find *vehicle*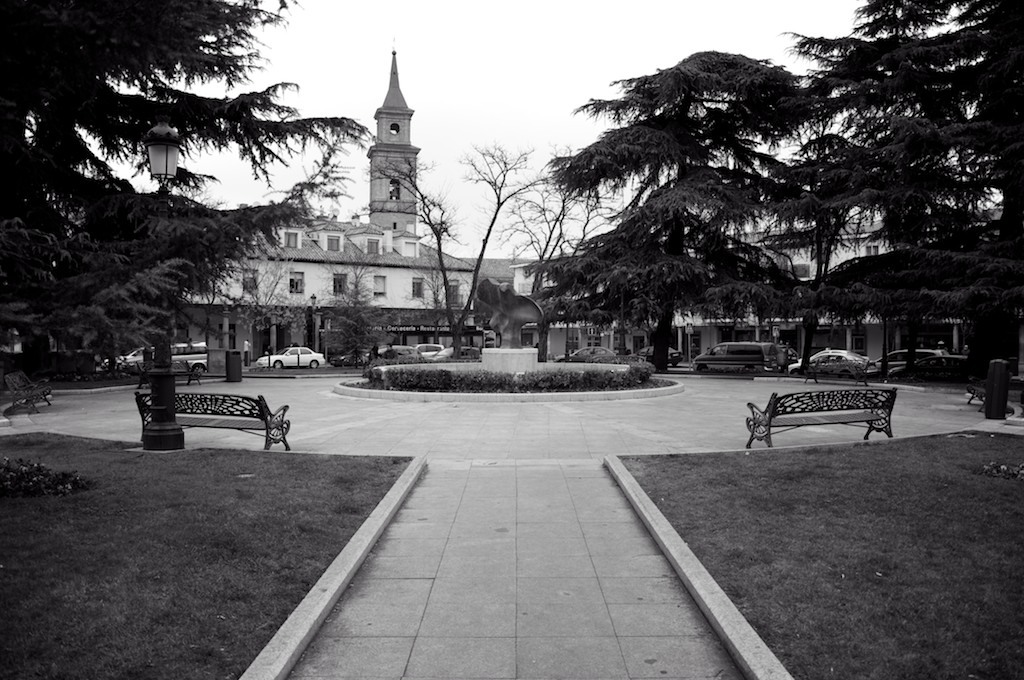
BBox(255, 342, 331, 369)
